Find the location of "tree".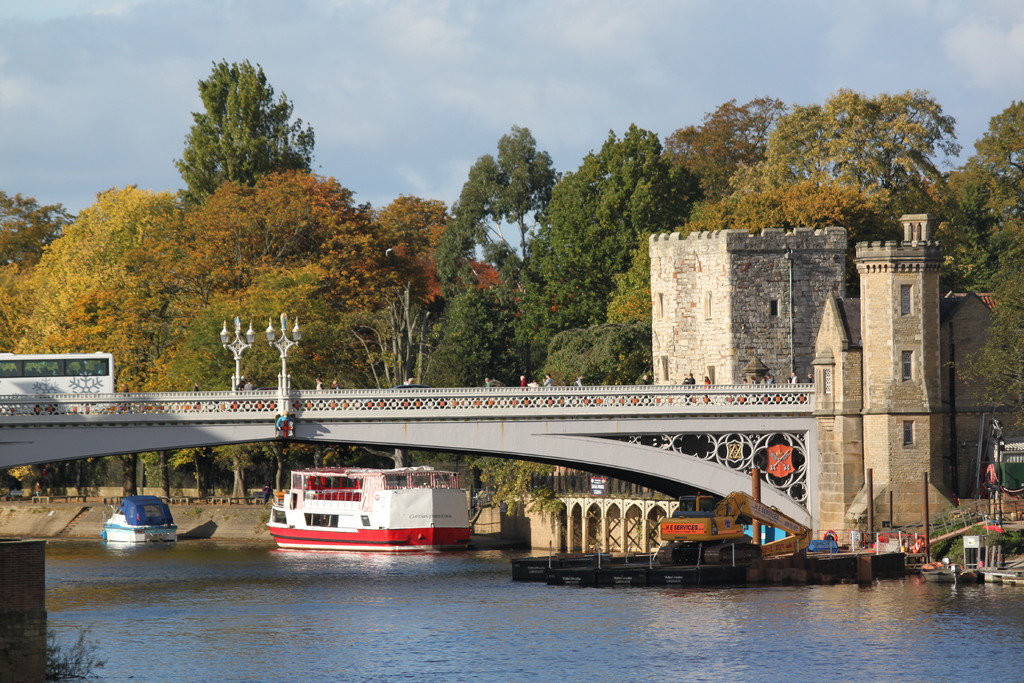
Location: [x1=541, y1=311, x2=656, y2=393].
